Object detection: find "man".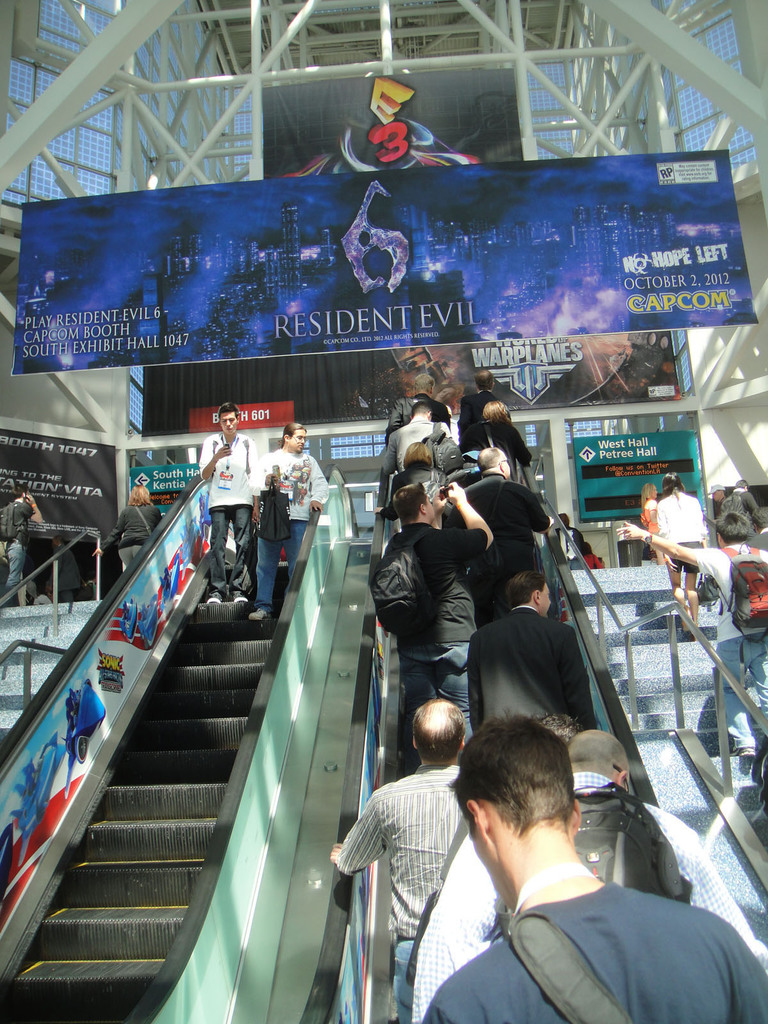
Rect(196, 397, 254, 605).
